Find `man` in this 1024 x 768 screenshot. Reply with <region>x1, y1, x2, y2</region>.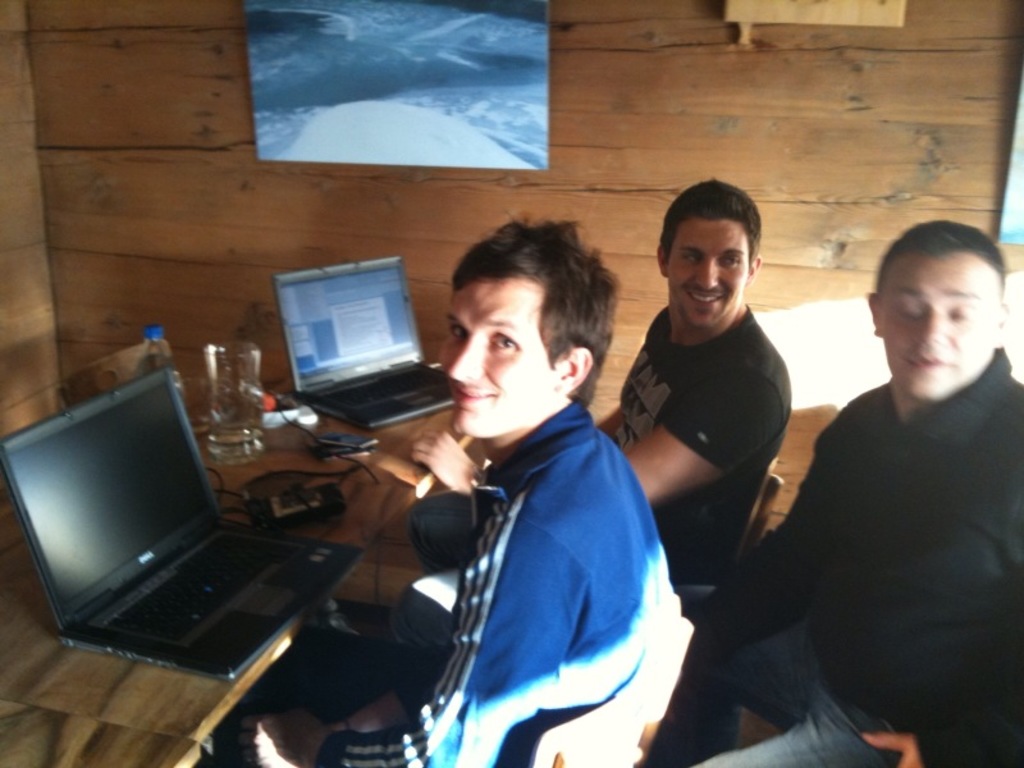
<region>239, 211, 673, 767</region>.
